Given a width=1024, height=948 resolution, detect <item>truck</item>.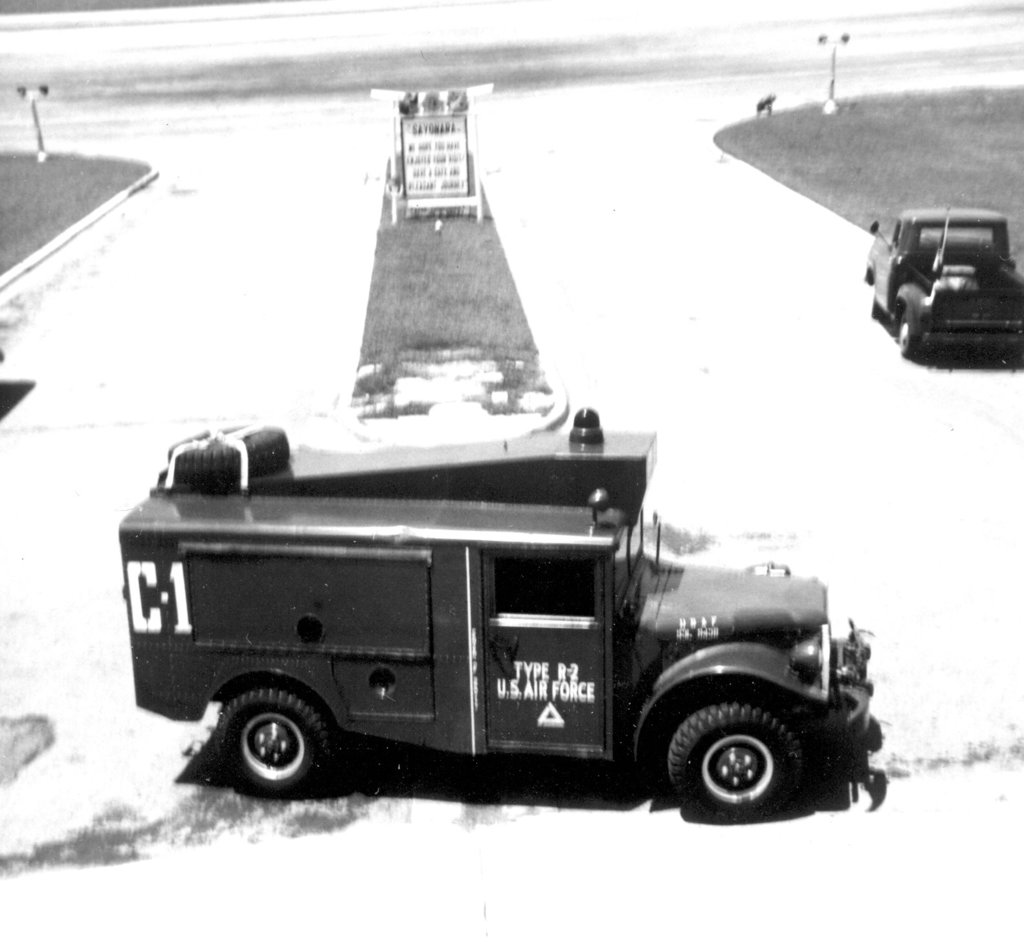
left=115, top=321, right=873, bottom=852.
